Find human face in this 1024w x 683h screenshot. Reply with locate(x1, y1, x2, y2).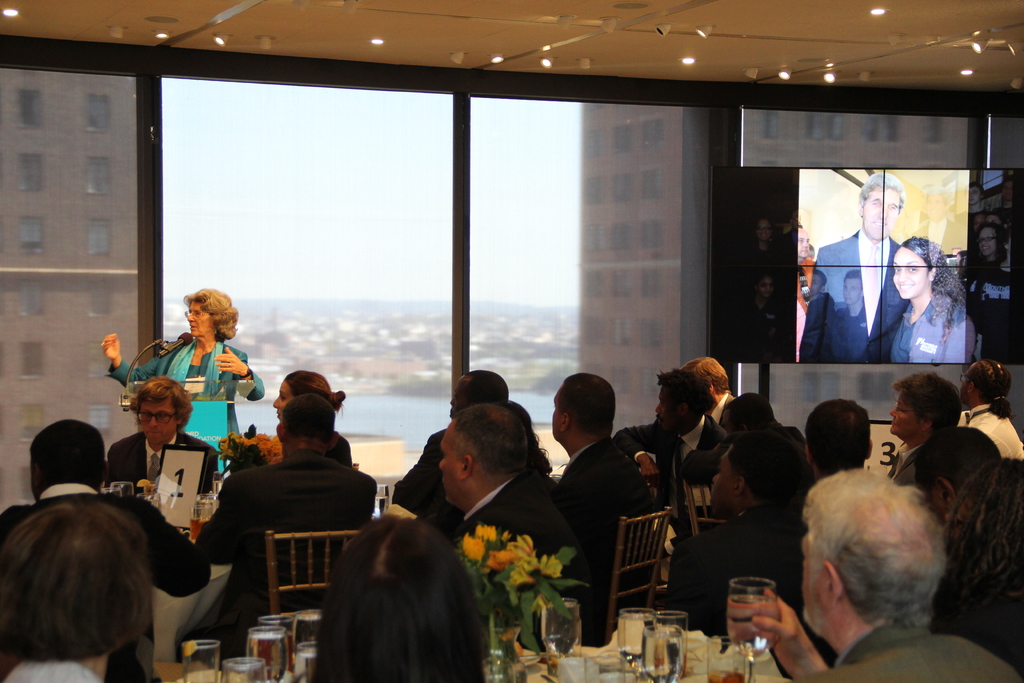
locate(186, 300, 210, 340).
